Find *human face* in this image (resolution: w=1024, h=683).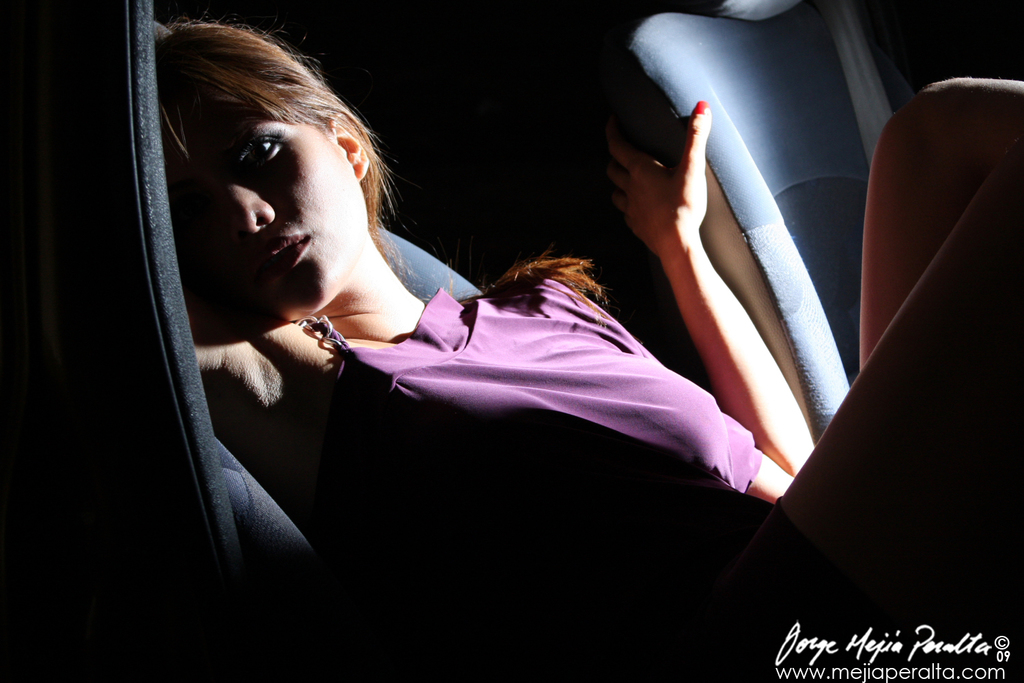
(169,89,366,313).
